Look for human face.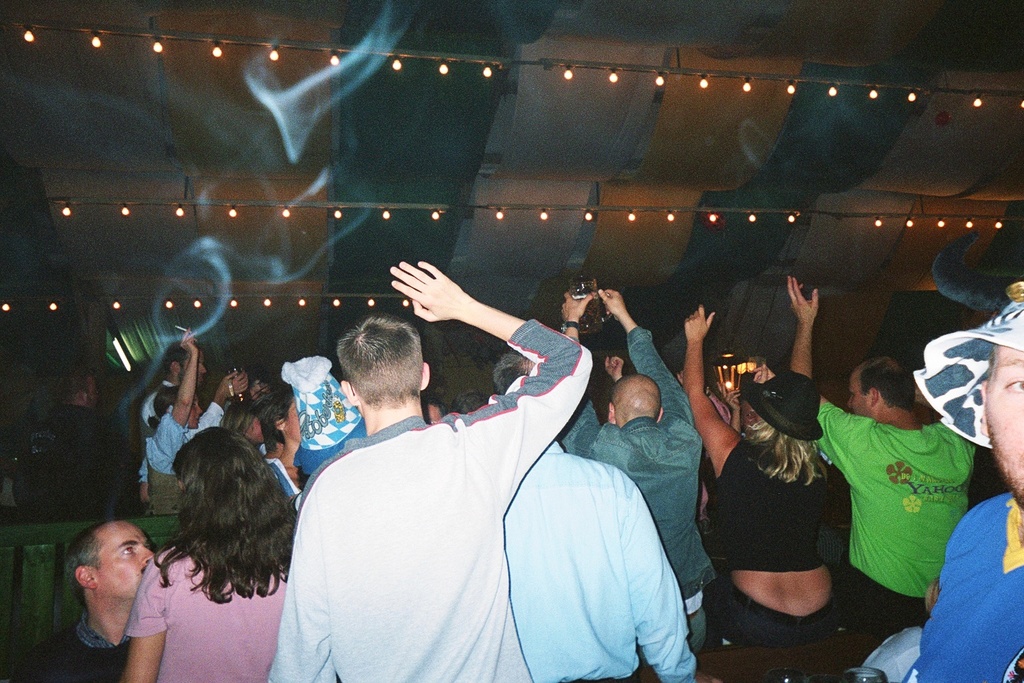
Found: detection(984, 341, 1023, 508).
